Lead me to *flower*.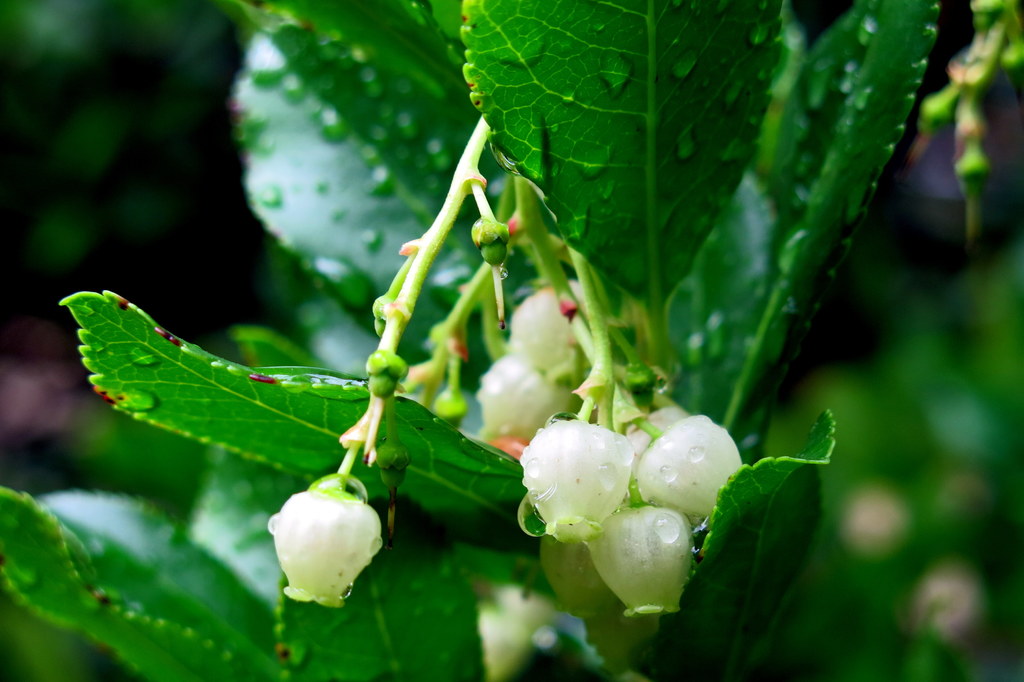
Lead to (left=263, top=476, right=396, bottom=614).
